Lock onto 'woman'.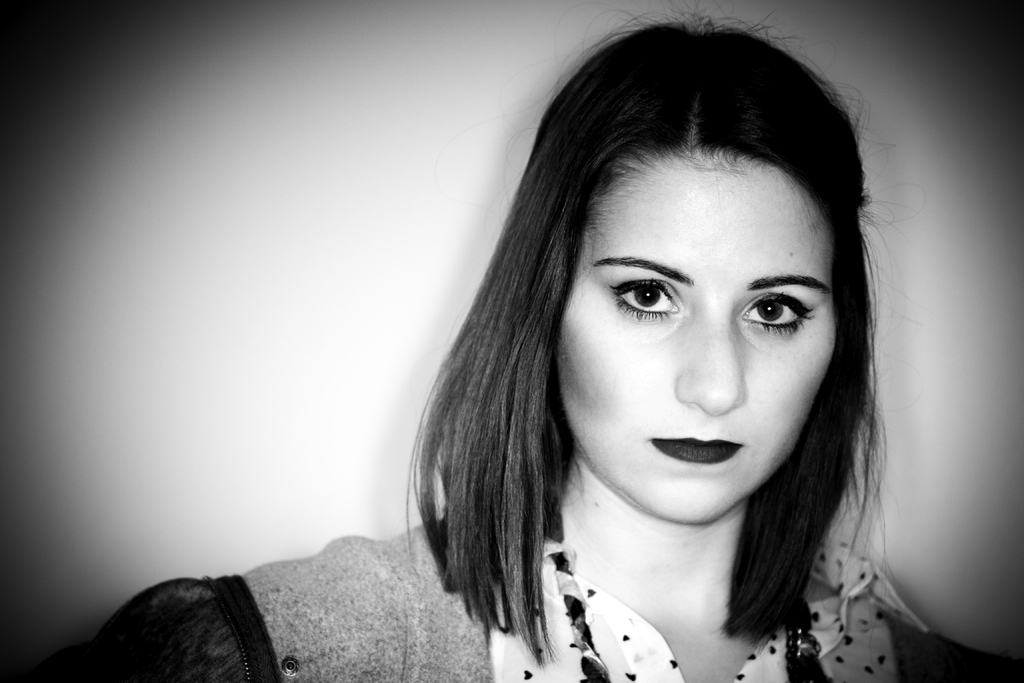
Locked: crop(350, 32, 970, 682).
